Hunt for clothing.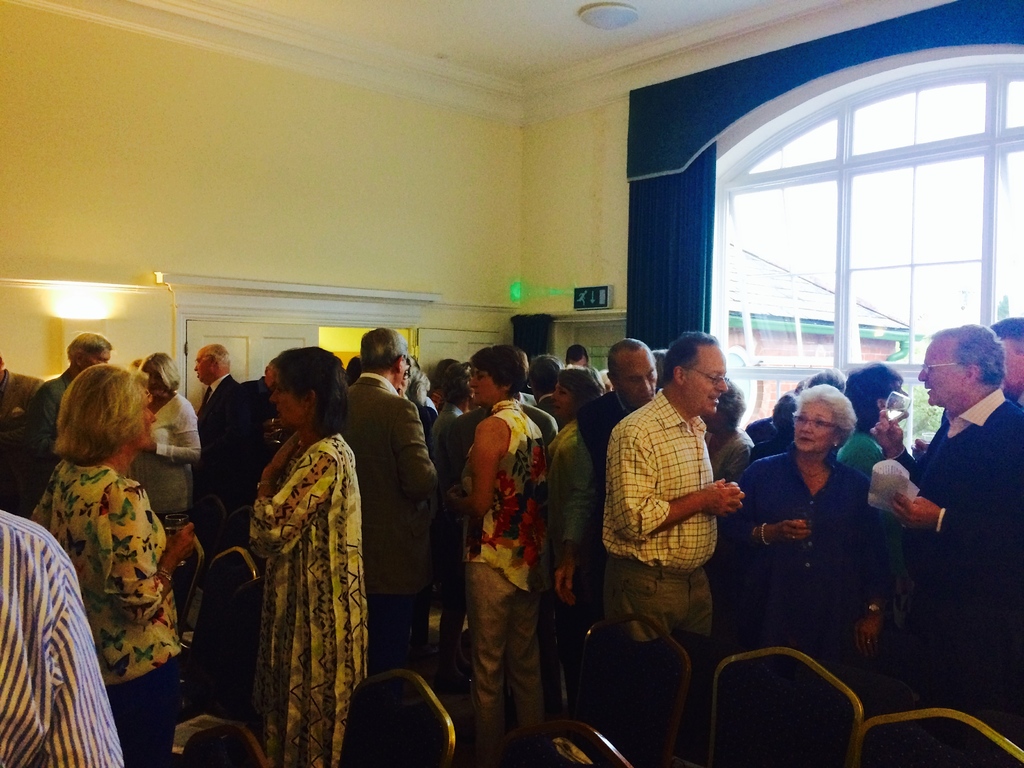
Hunted down at left=579, top=390, right=637, bottom=458.
